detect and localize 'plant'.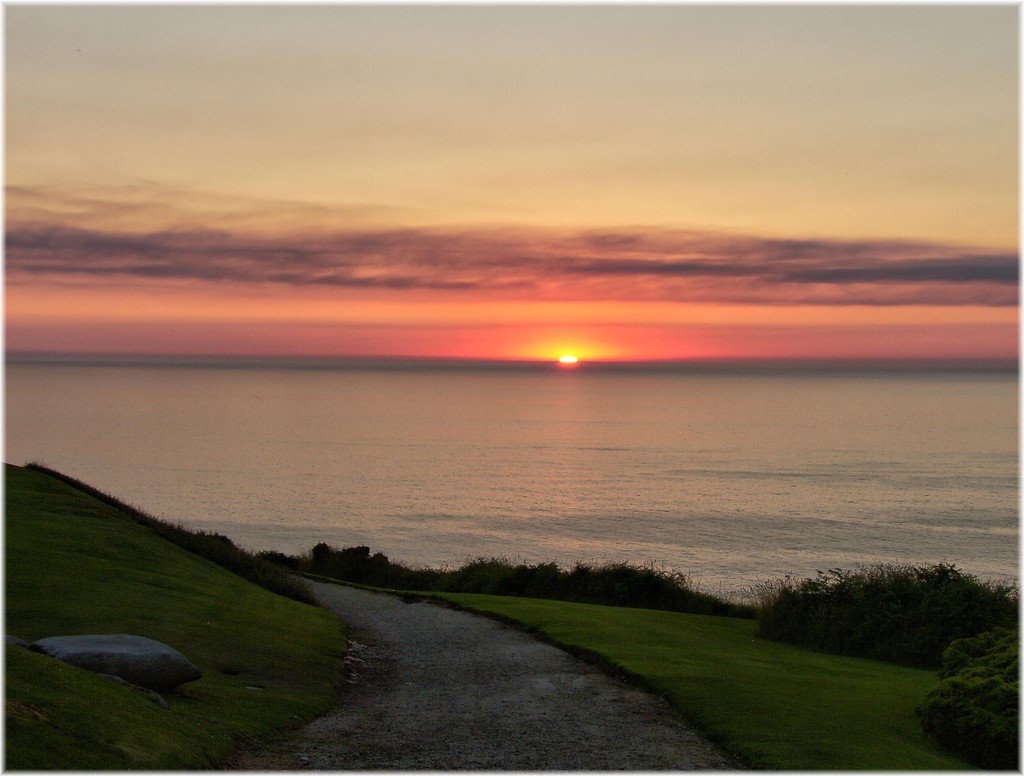
Localized at pyautogui.locateOnScreen(748, 558, 1023, 673).
